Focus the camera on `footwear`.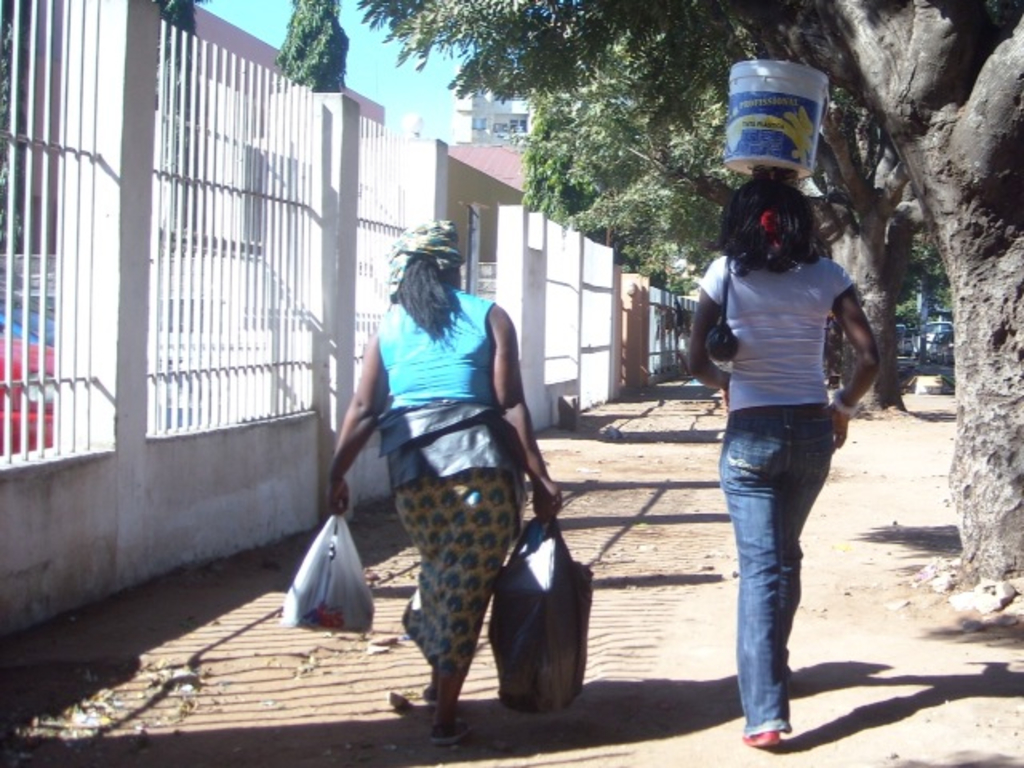
Focus region: {"x1": 747, "y1": 726, "x2": 787, "y2": 744}.
